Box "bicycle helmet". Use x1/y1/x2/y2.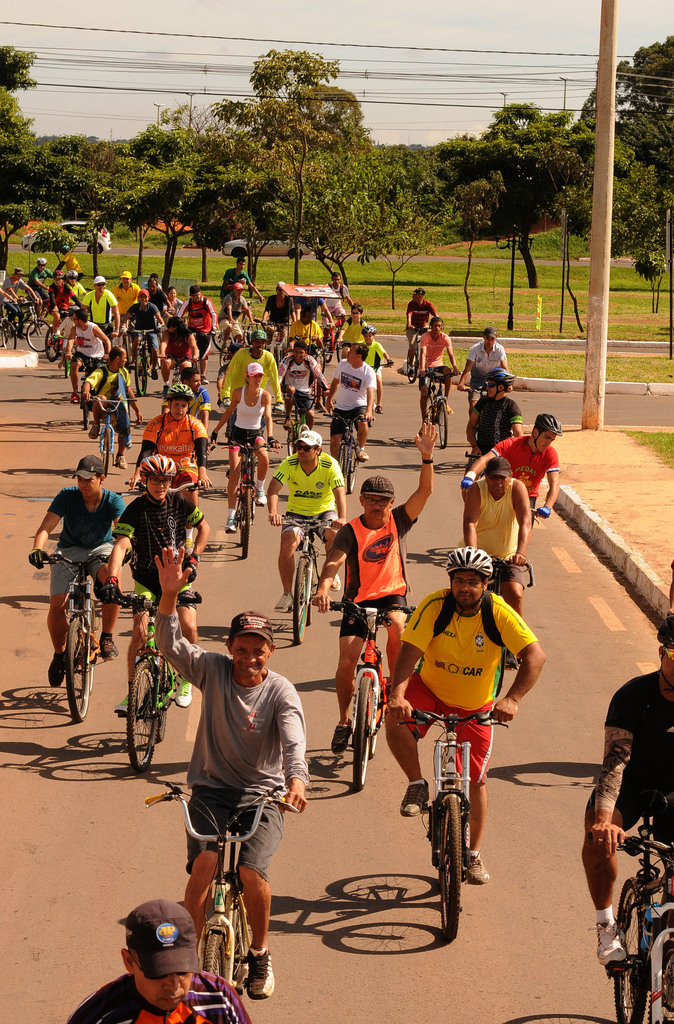
536/413/557/435.
